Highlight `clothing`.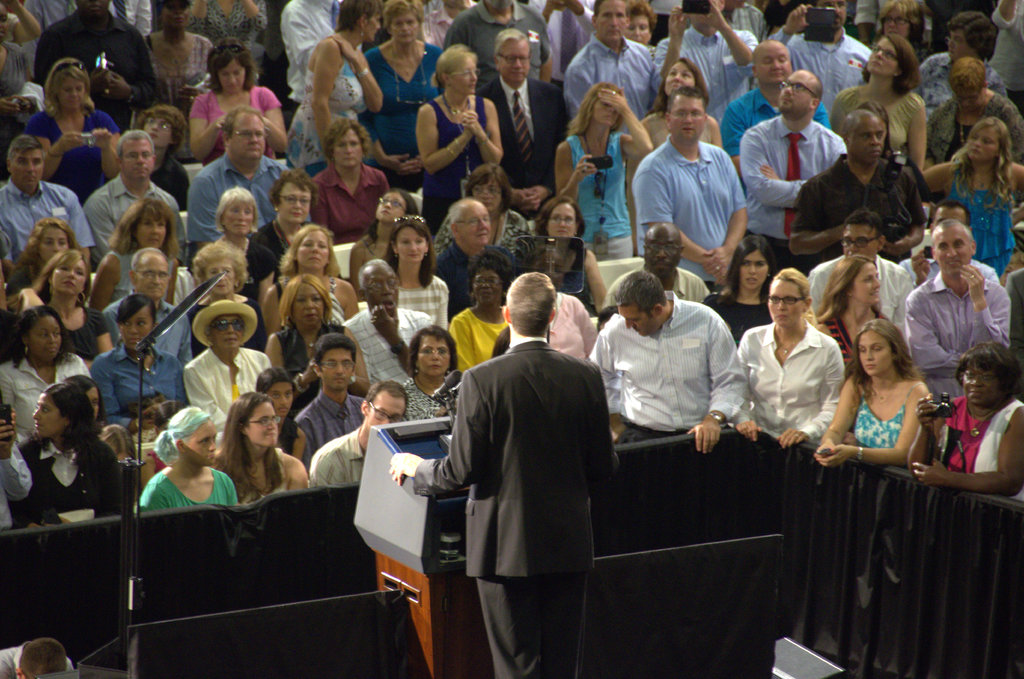
Highlighted region: pyautogui.locateOnScreen(406, 372, 449, 421).
